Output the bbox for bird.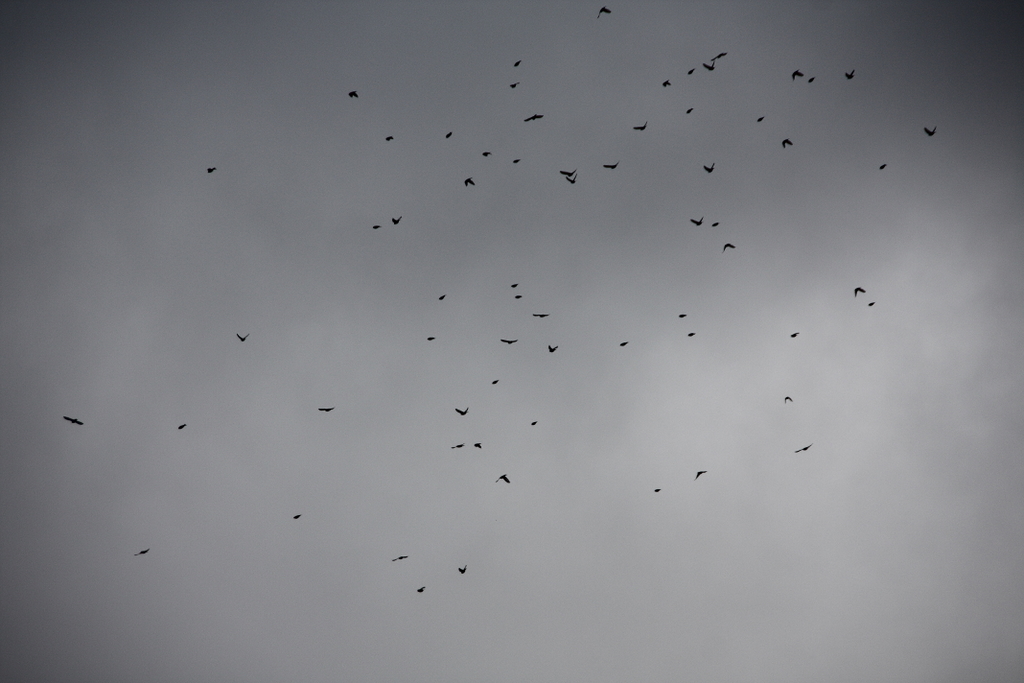
(457, 408, 468, 415).
